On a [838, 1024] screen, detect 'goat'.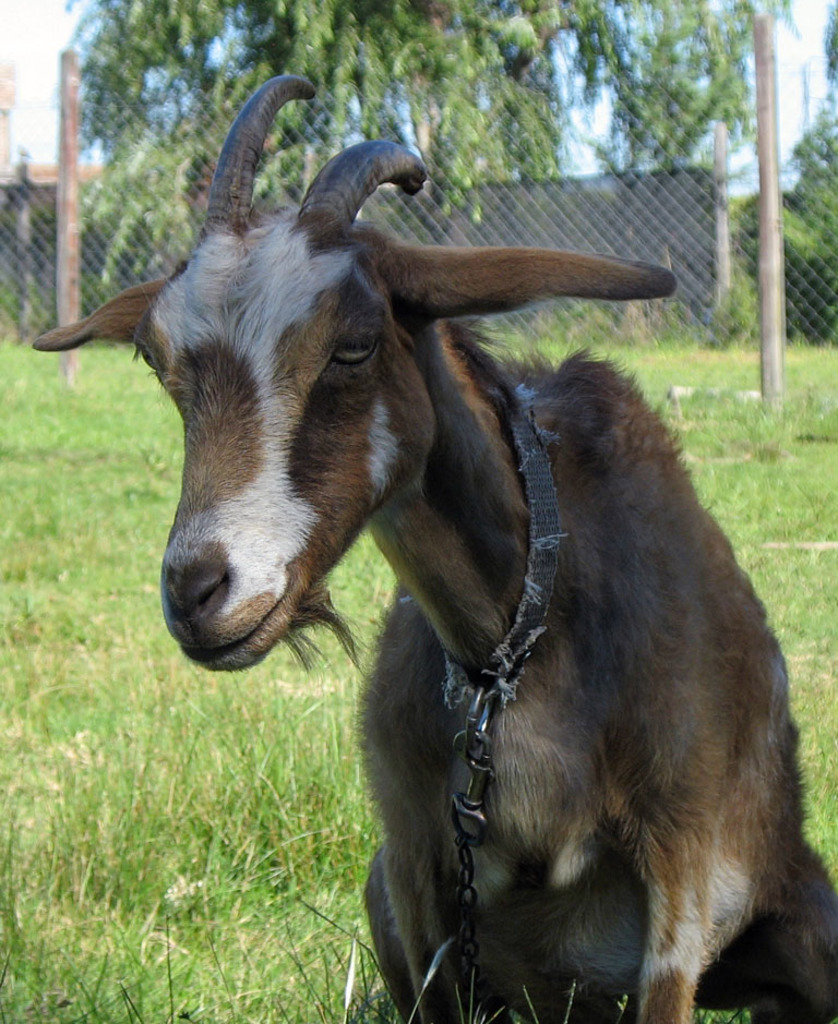
crop(29, 71, 837, 1023).
